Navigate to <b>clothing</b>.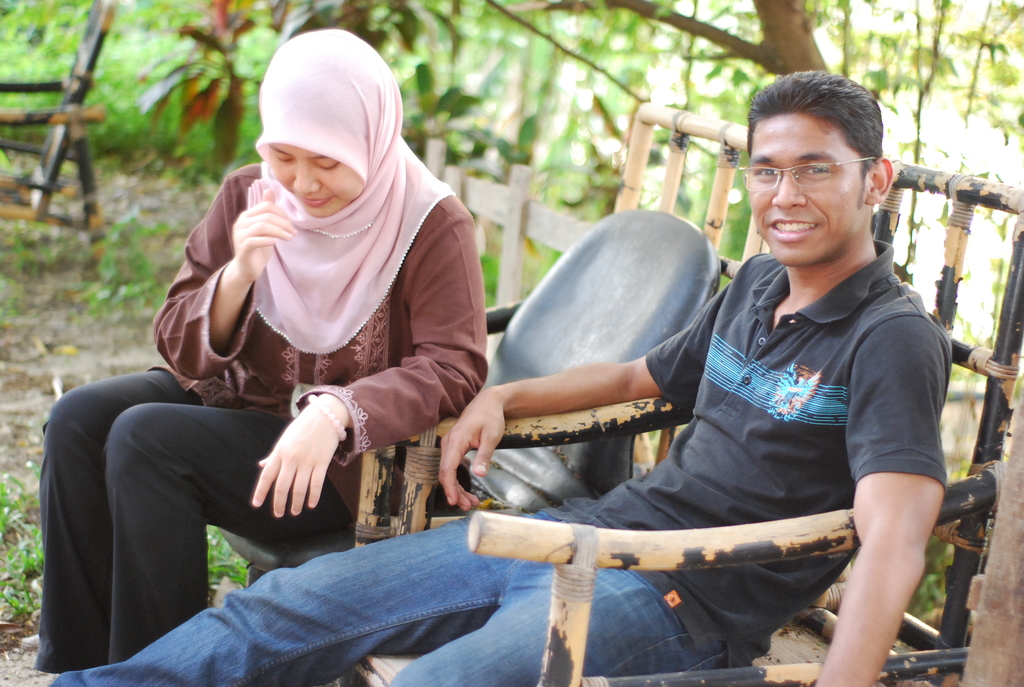
Navigation target: <region>57, 253, 952, 686</region>.
